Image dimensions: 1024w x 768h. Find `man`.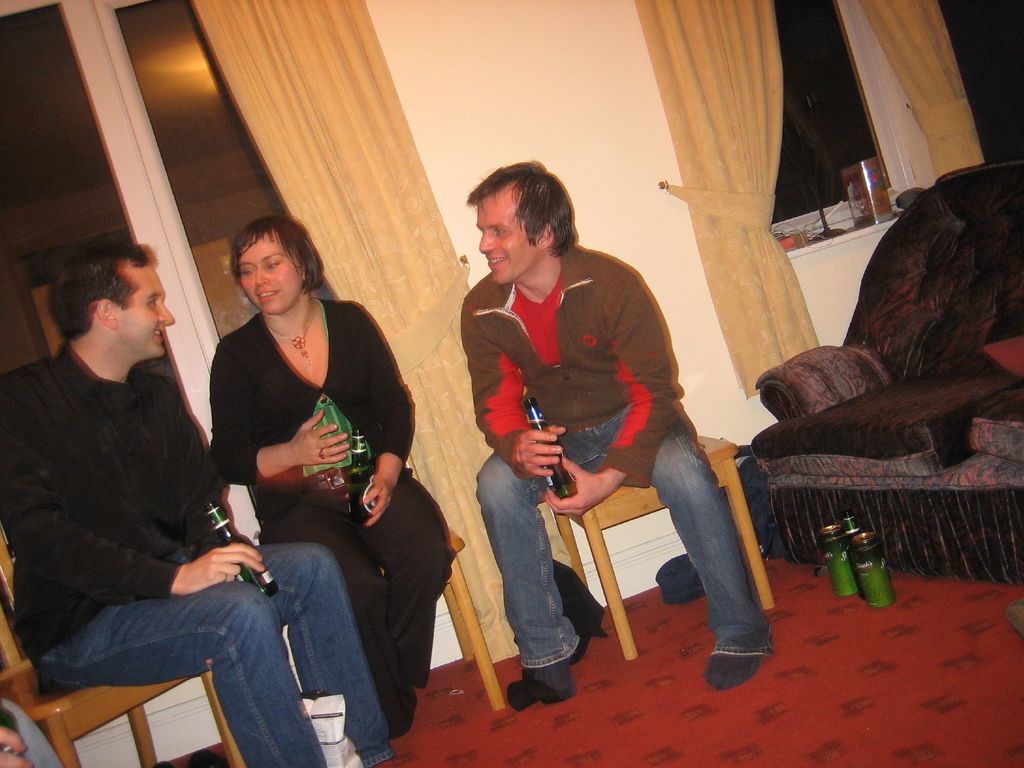
locate(438, 207, 761, 679).
